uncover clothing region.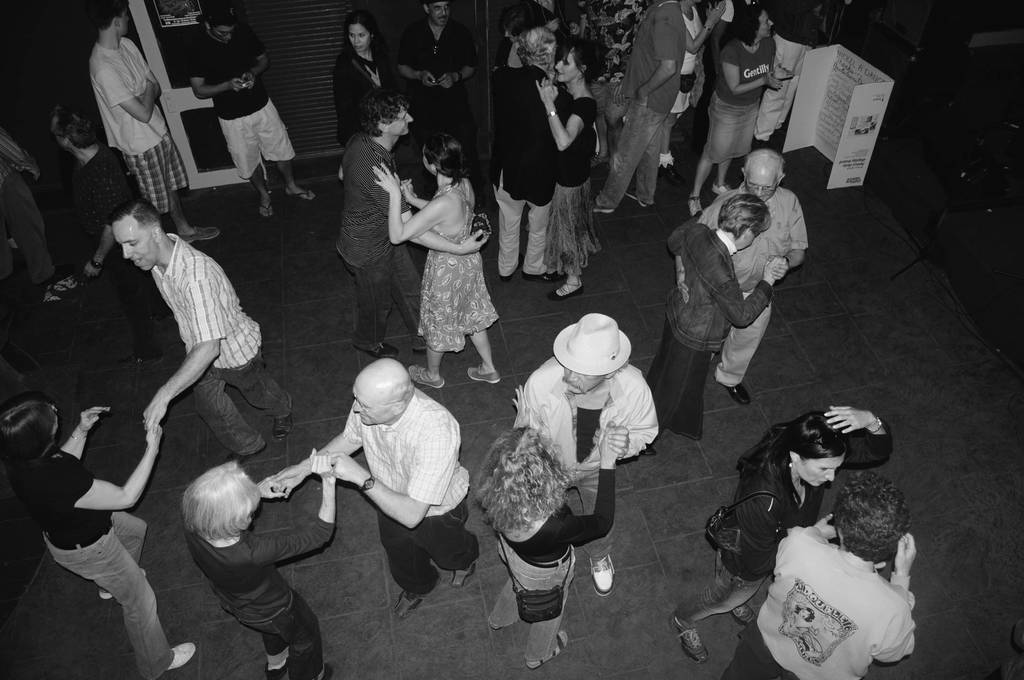
Uncovered: l=184, t=518, r=337, b=679.
